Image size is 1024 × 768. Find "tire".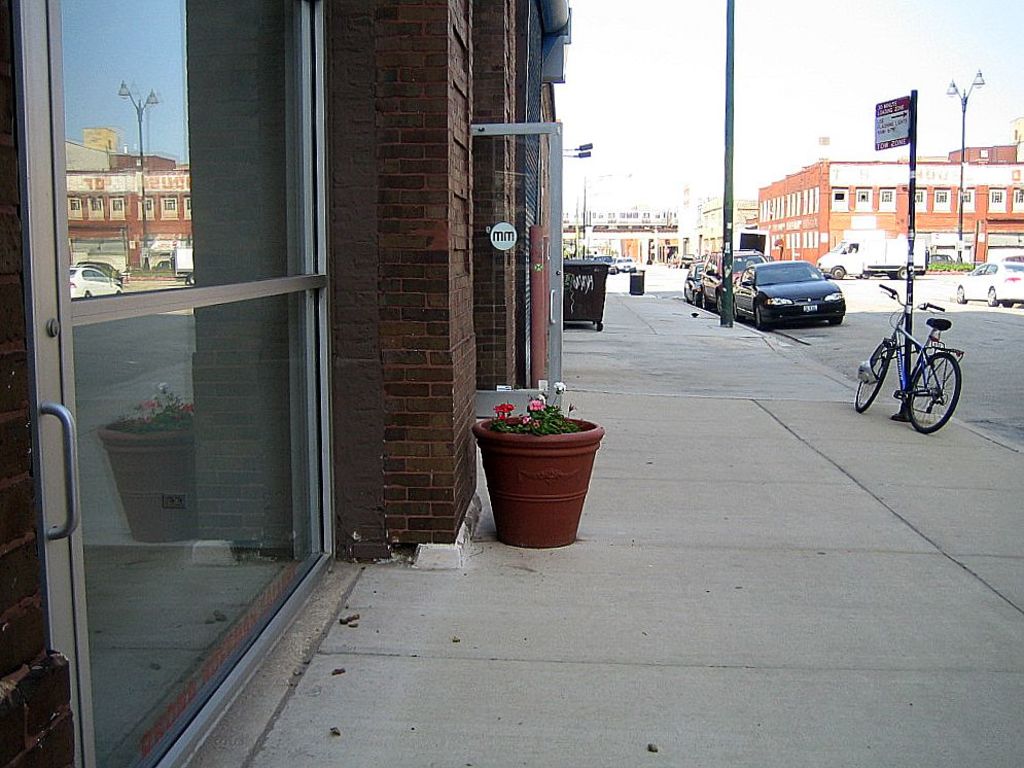
<bbox>714, 292, 723, 317</bbox>.
